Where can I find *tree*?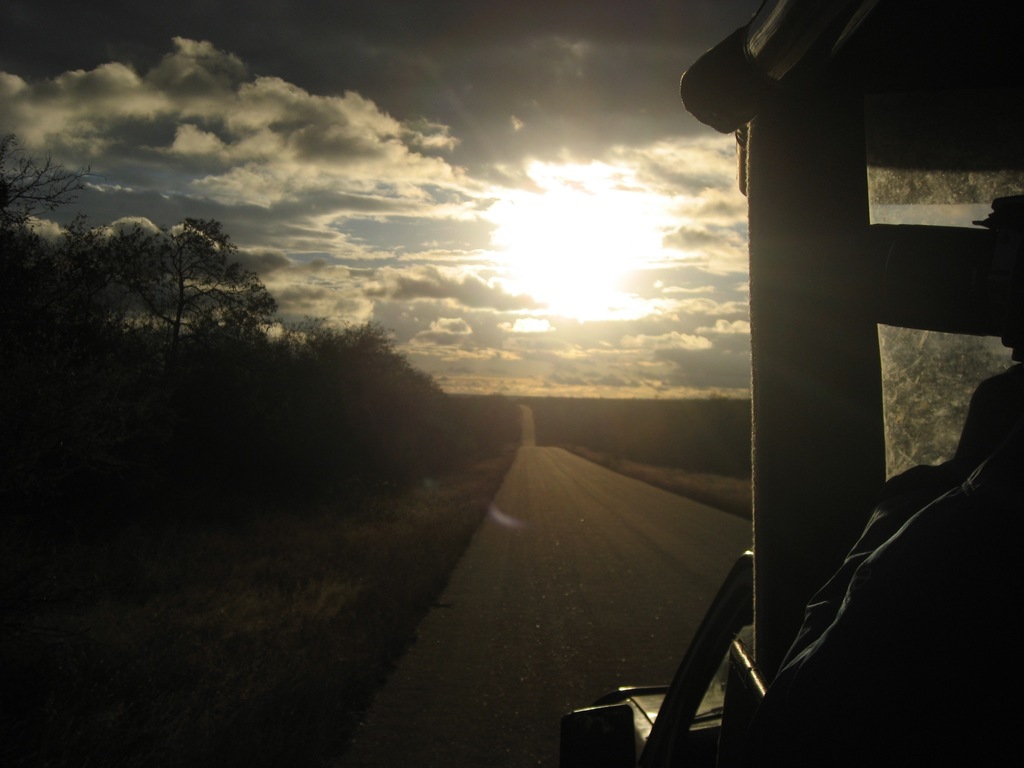
You can find it at box=[490, 404, 758, 479].
